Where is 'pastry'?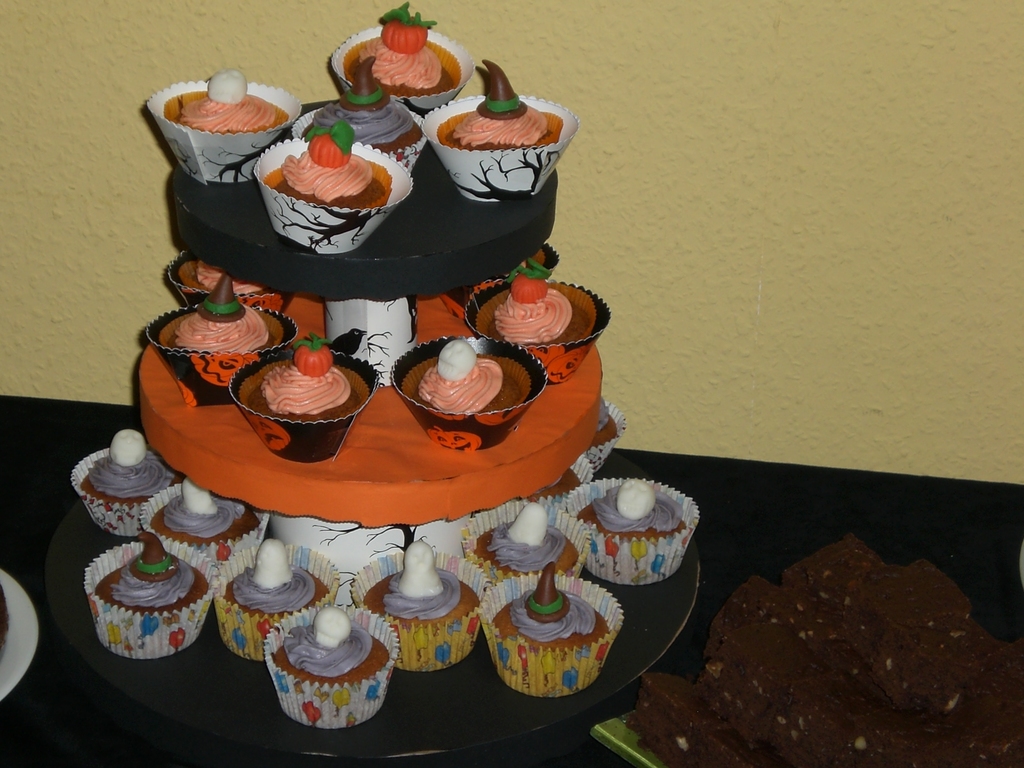
left=473, top=252, right=596, bottom=385.
